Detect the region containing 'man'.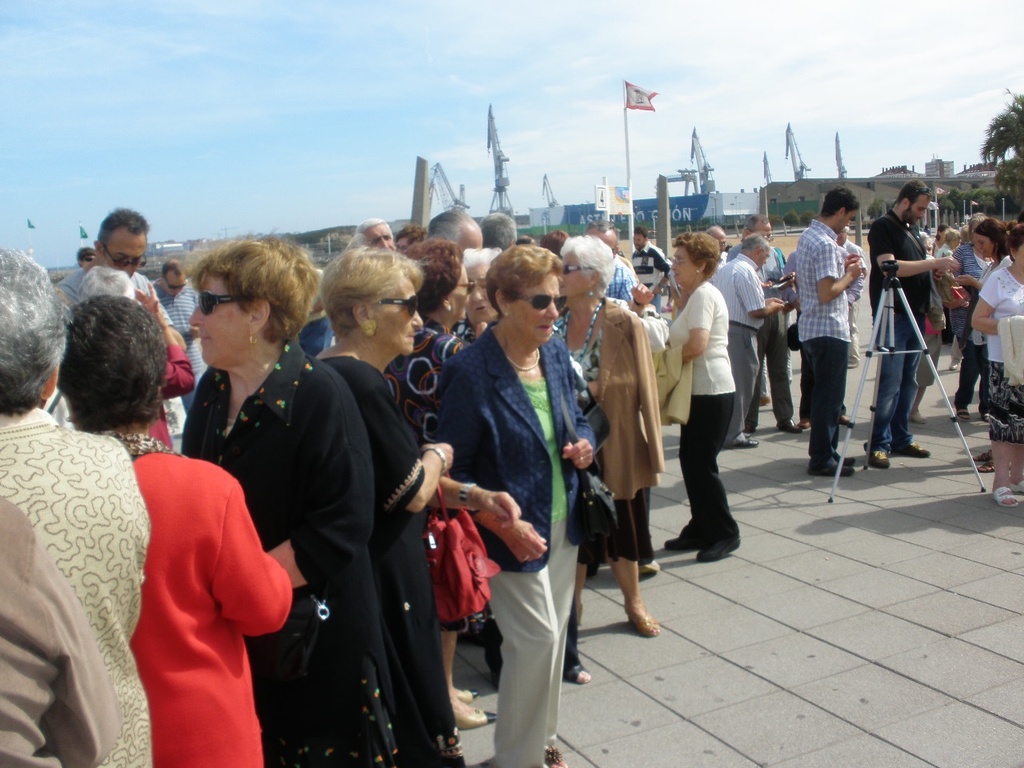
[866, 180, 957, 470].
